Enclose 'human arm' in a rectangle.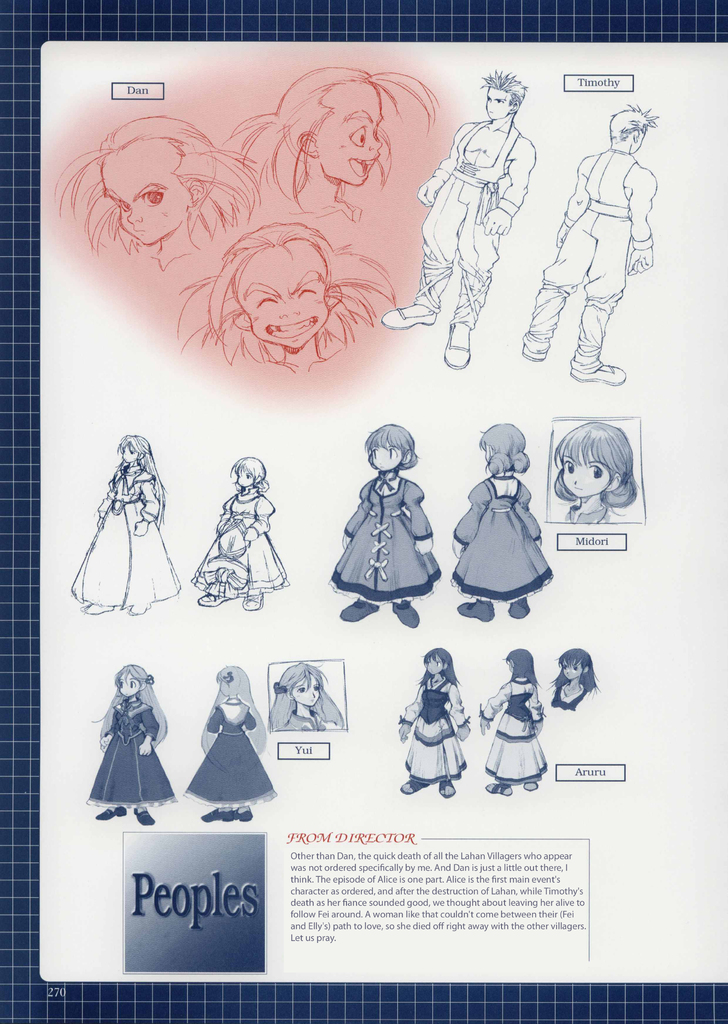
(left=215, top=491, right=235, bottom=536).
